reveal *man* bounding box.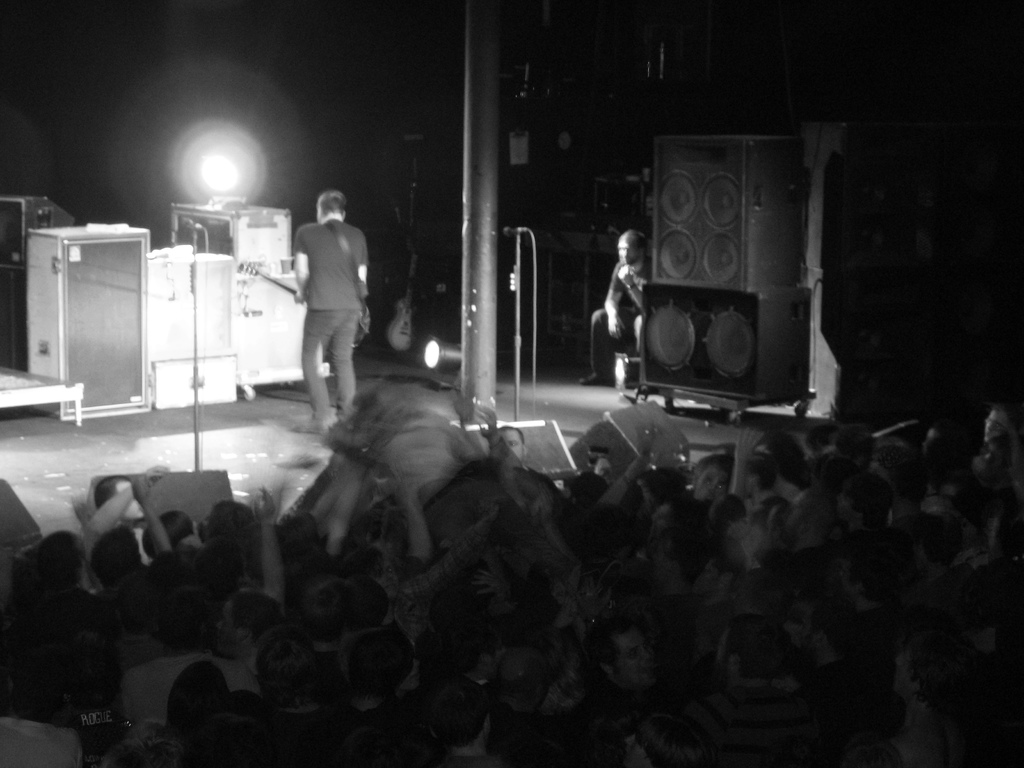
Revealed: locate(584, 233, 653, 383).
